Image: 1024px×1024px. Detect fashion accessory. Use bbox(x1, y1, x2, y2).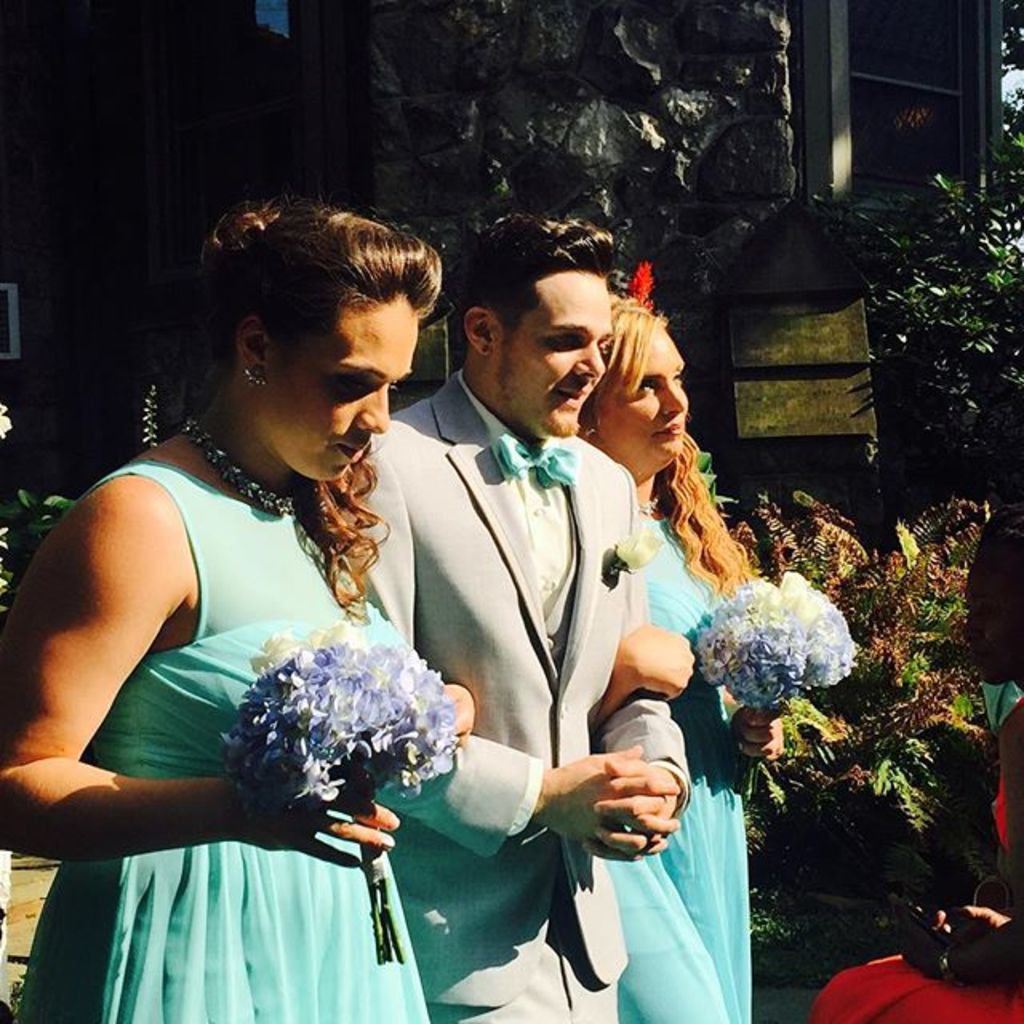
bbox(245, 365, 269, 387).
